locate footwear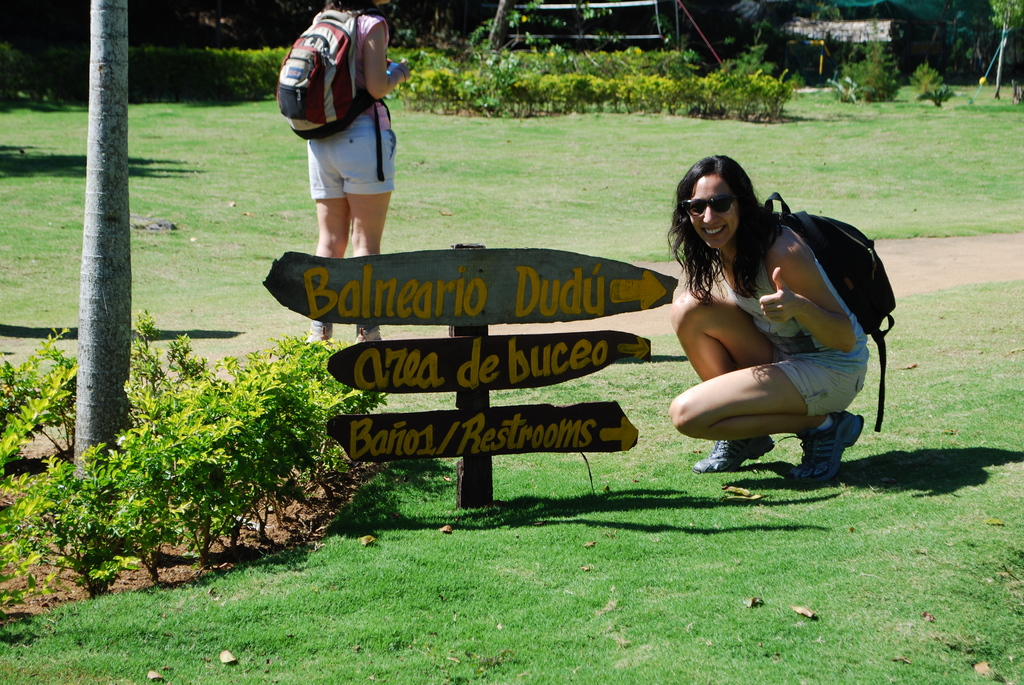
794/425/863/486
